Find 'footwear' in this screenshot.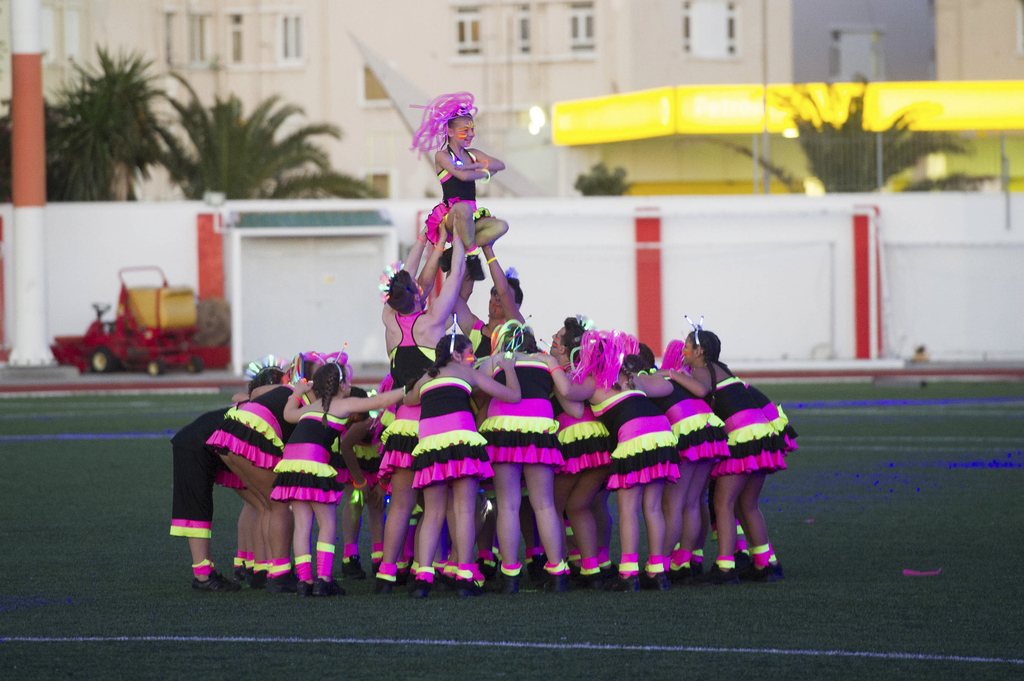
The bounding box for 'footwear' is {"x1": 438, "y1": 573, "x2": 457, "y2": 593}.
